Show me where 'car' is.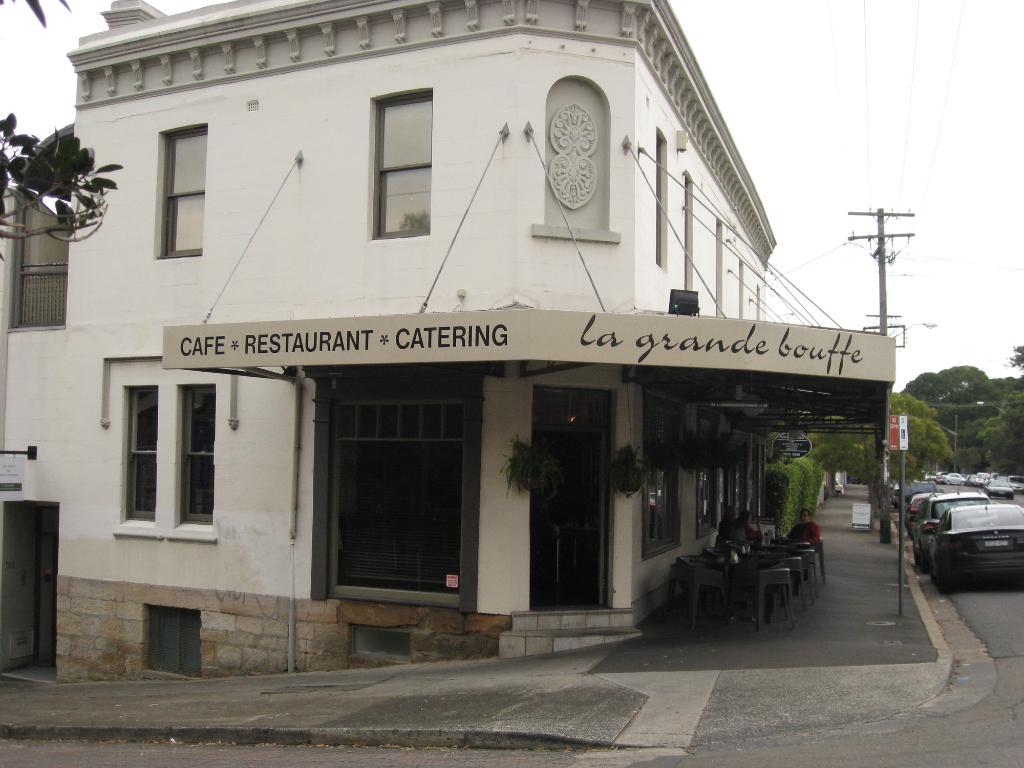
'car' is at left=983, top=481, right=1012, bottom=498.
